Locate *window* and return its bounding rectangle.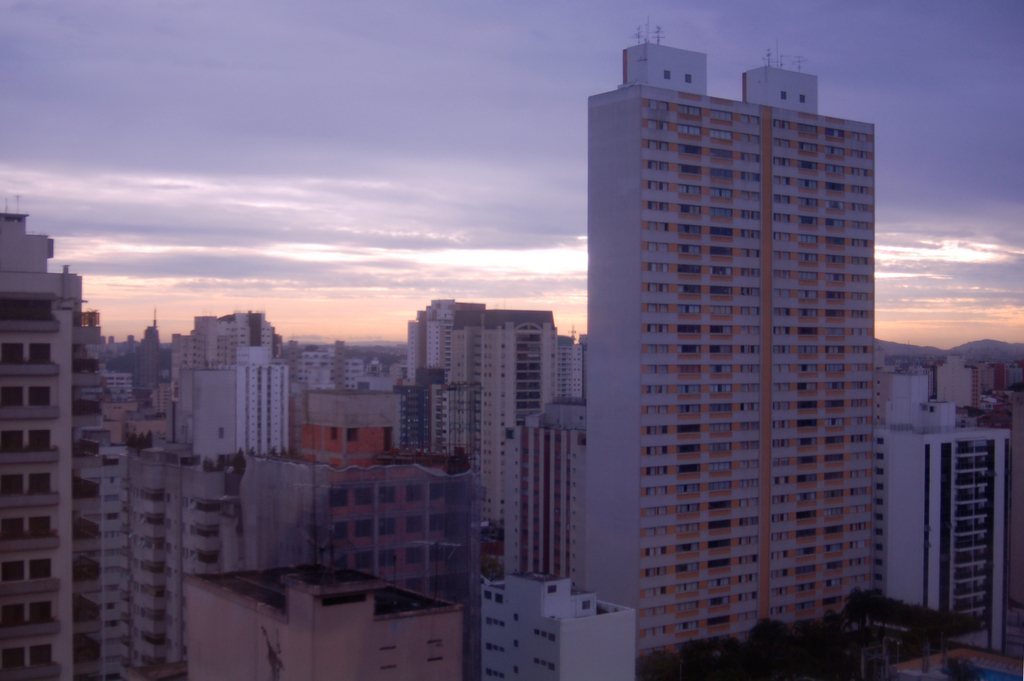
x1=705 y1=111 x2=732 y2=120.
